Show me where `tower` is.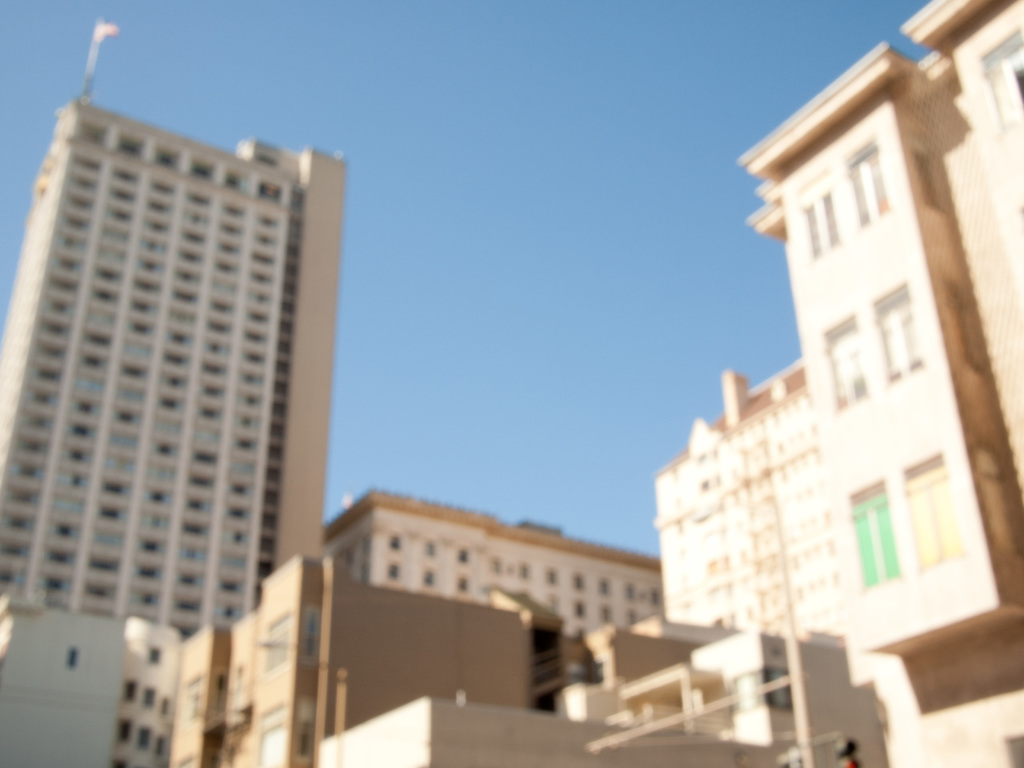
`tower` is at rect(0, 93, 346, 639).
